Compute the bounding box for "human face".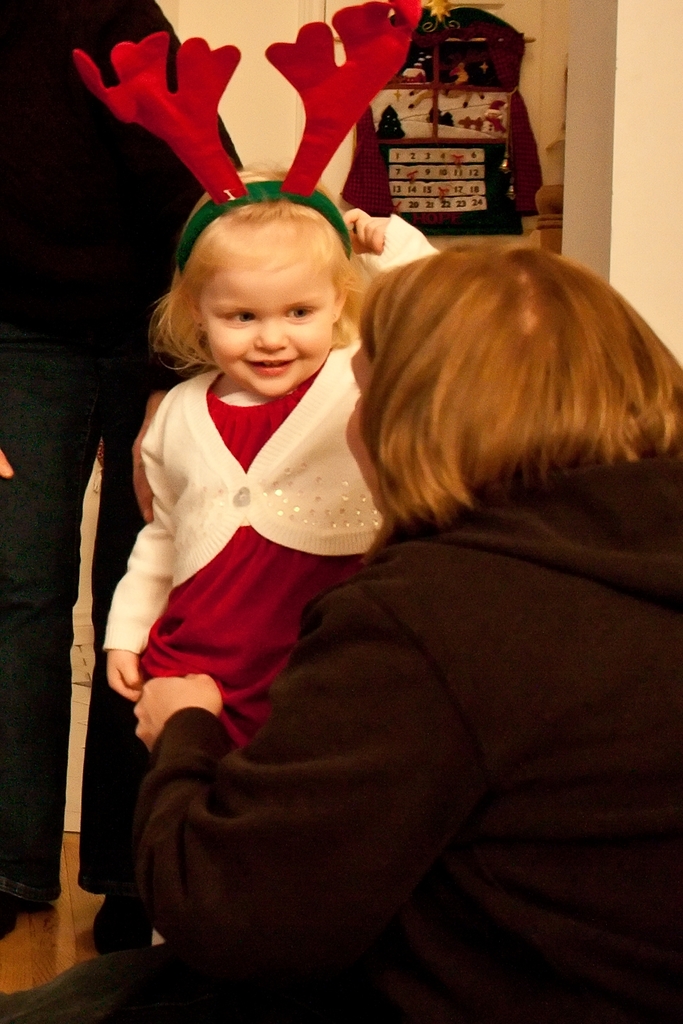
locate(197, 253, 330, 415).
